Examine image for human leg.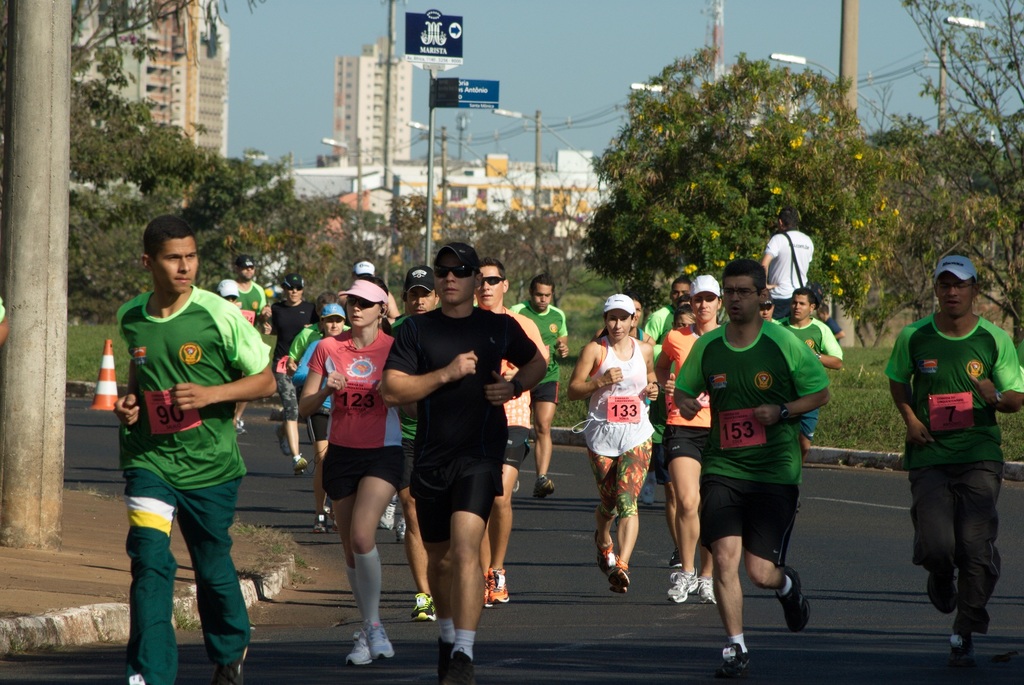
Examination result: 421/454/495/674.
